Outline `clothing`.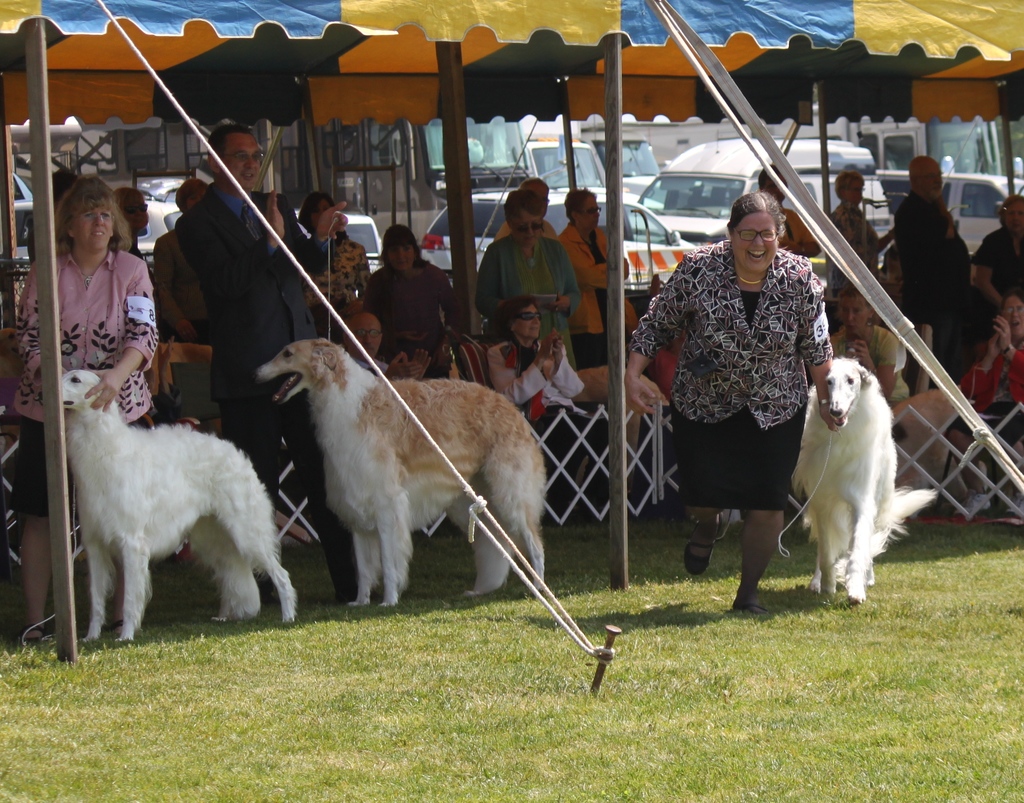
Outline: BBox(888, 183, 985, 346).
